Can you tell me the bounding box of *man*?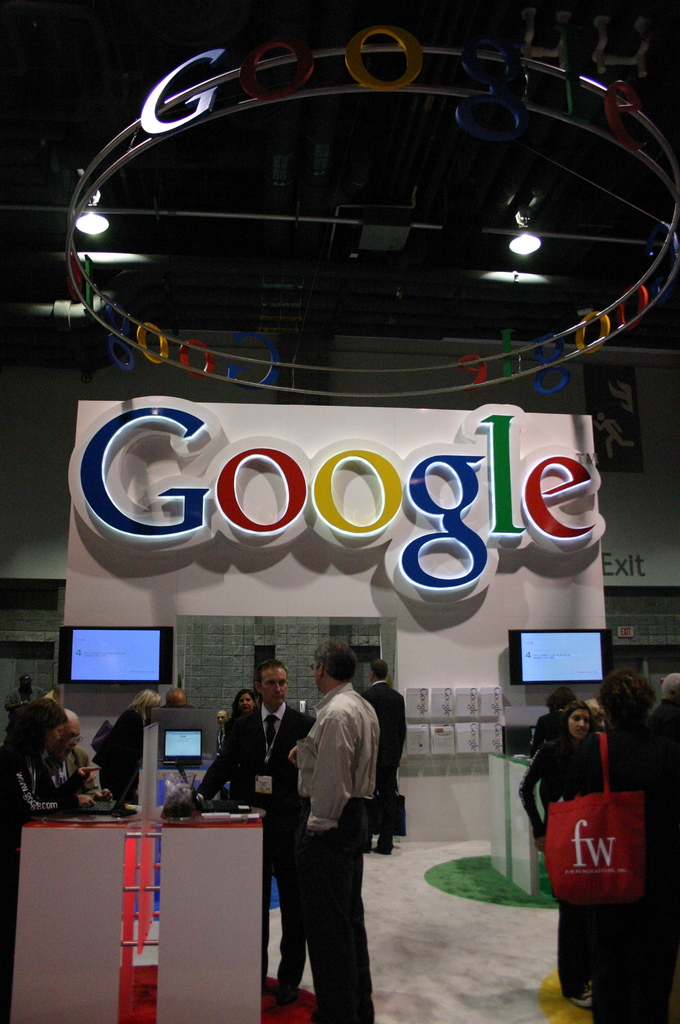
[40, 708, 115, 803].
